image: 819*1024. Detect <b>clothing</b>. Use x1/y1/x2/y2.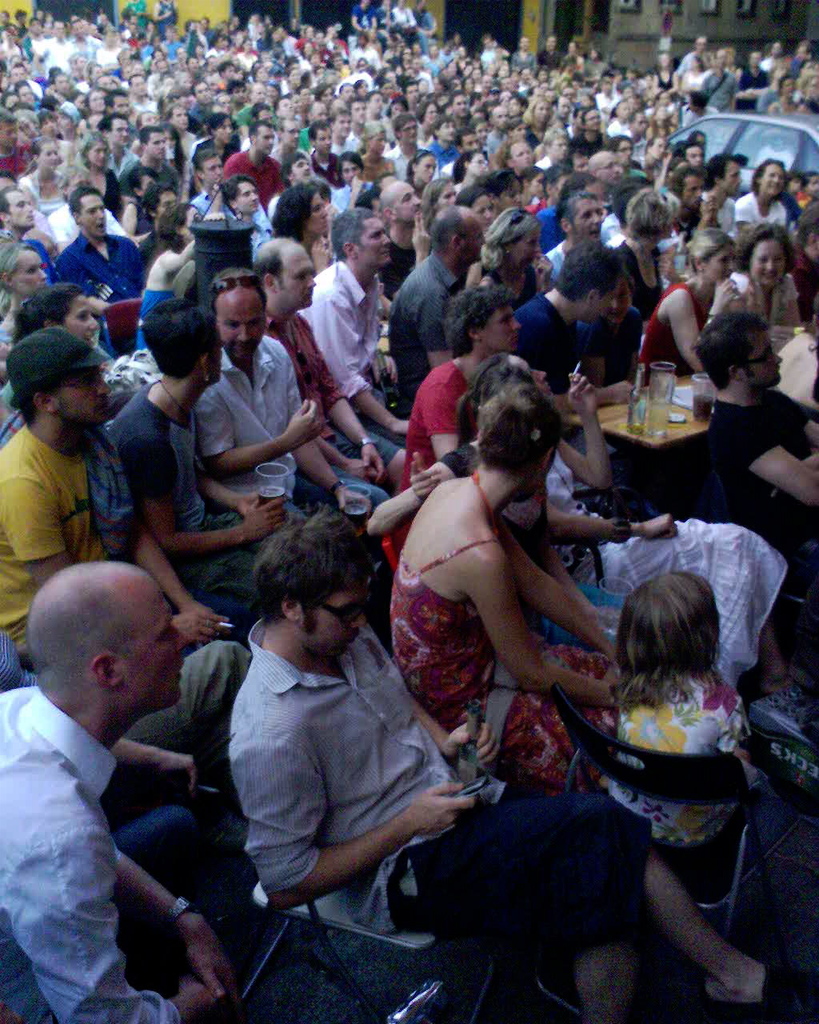
270/308/386/450.
